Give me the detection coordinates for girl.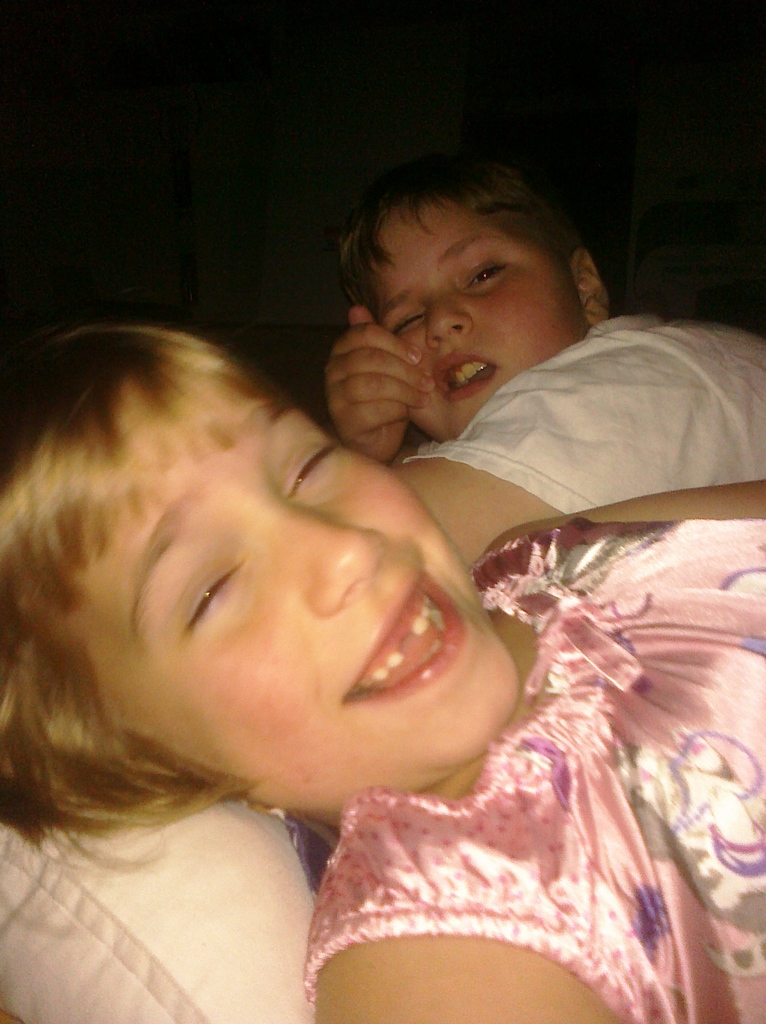
<bbox>0, 321, 765, 1023</bbox>.
